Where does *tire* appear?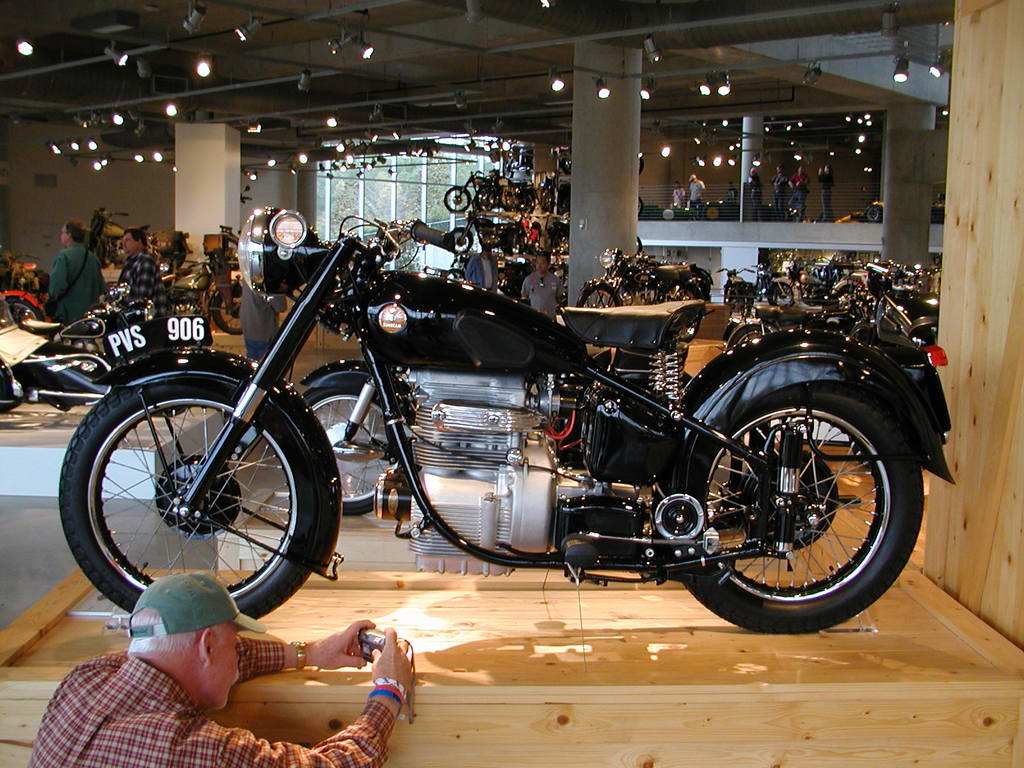
Appears at <bbox>675, 286, 701, 342</bbox>.
